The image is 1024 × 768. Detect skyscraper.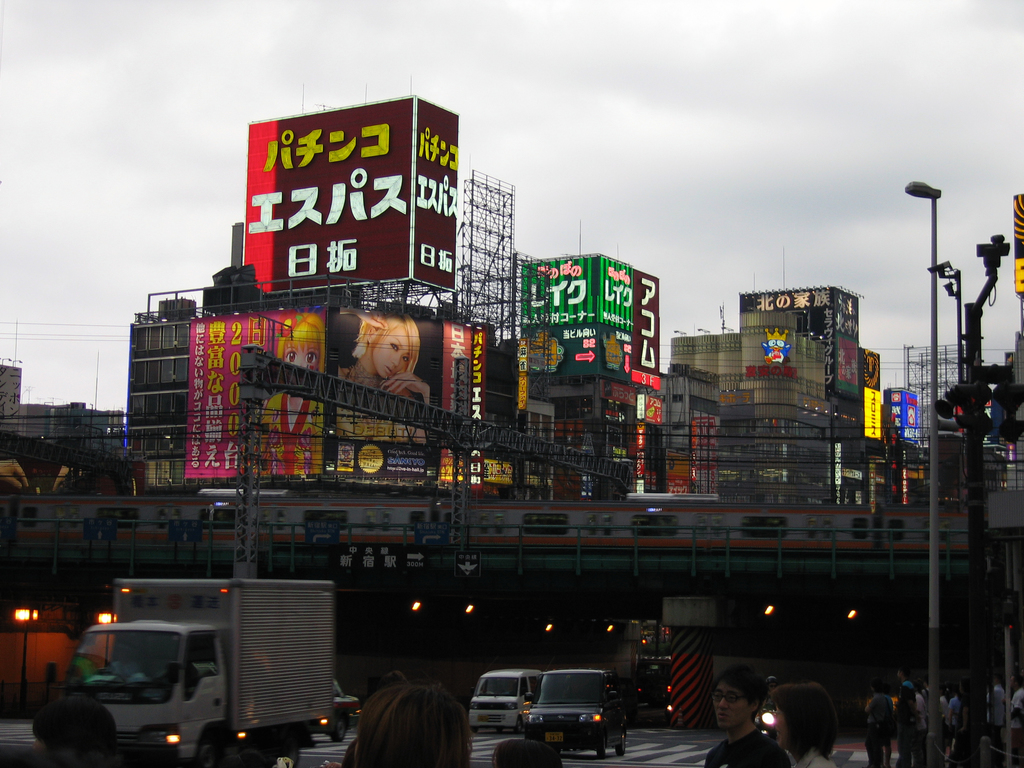
Detection: <region>120, 310, 198, 491</region>.
